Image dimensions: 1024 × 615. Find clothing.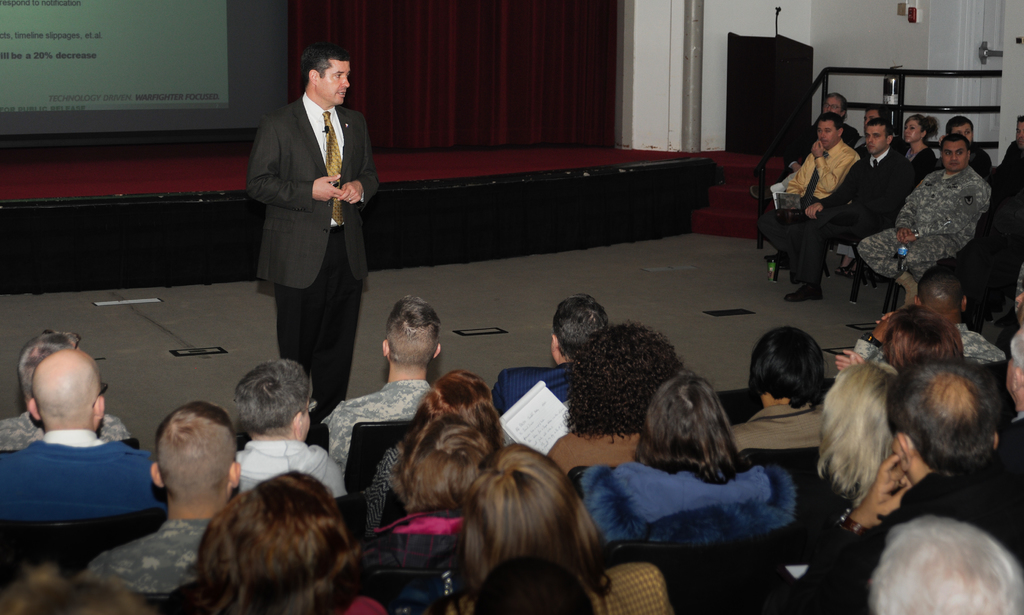
<box>15,412,152,558</box>.
